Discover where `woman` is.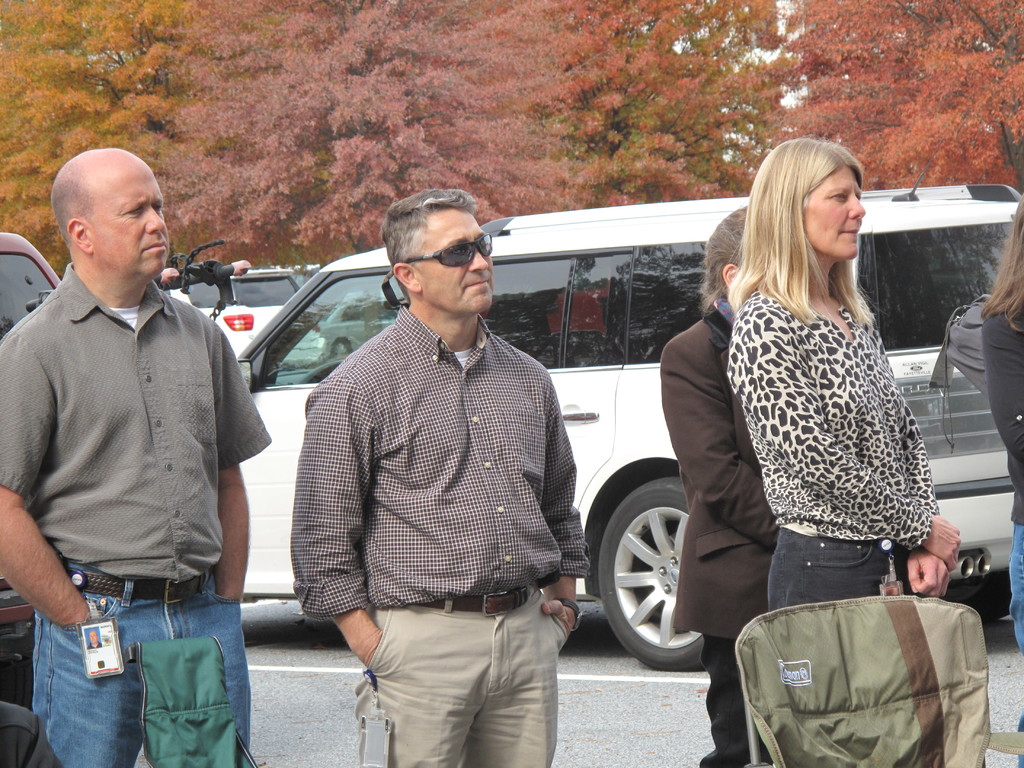
Discovered at region(984, 182, 1023, 767).
